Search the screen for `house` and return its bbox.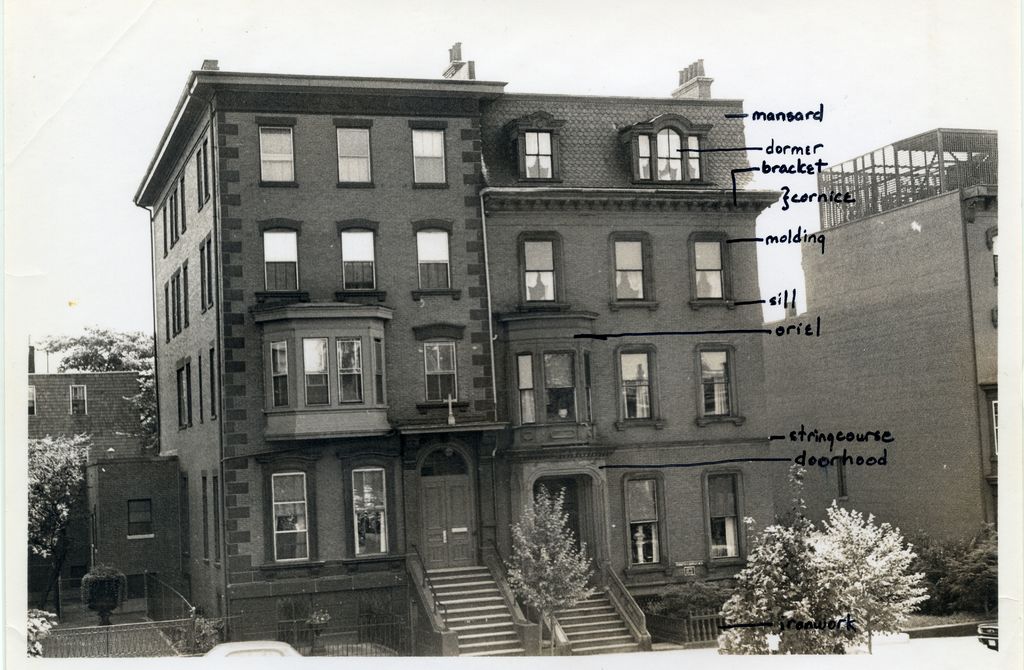
Found: [129, 39, 799, 641].
